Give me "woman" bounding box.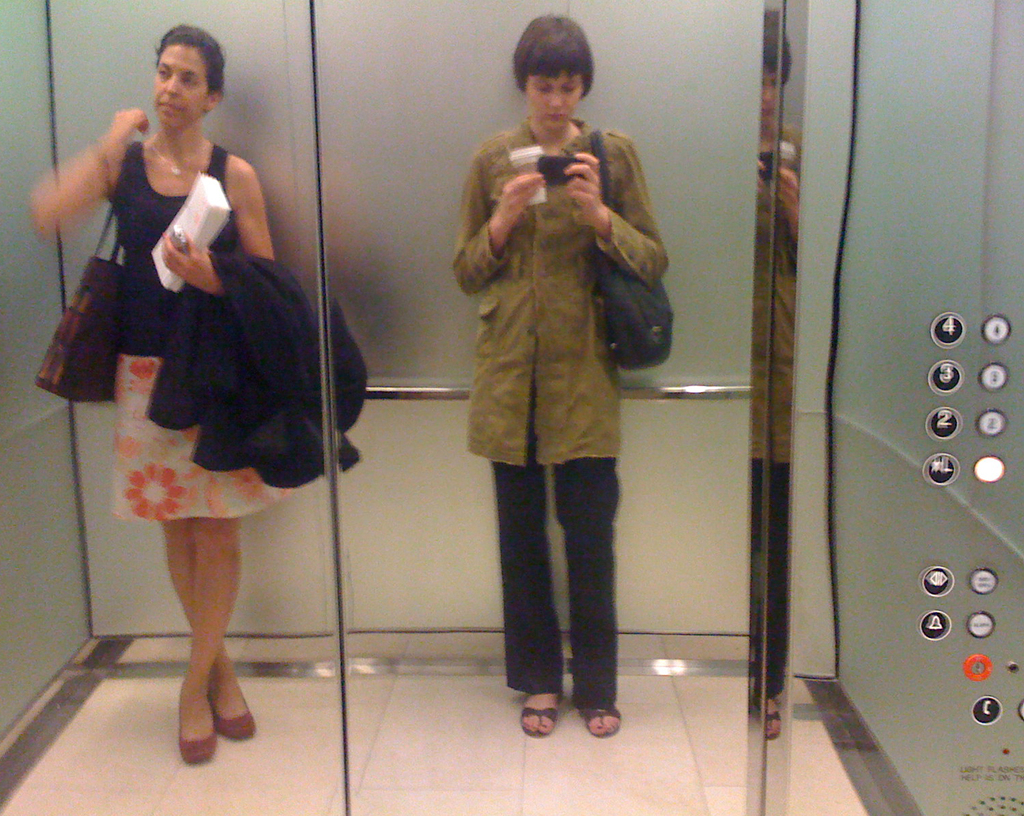
Rect(452, 16, 671, 741).
